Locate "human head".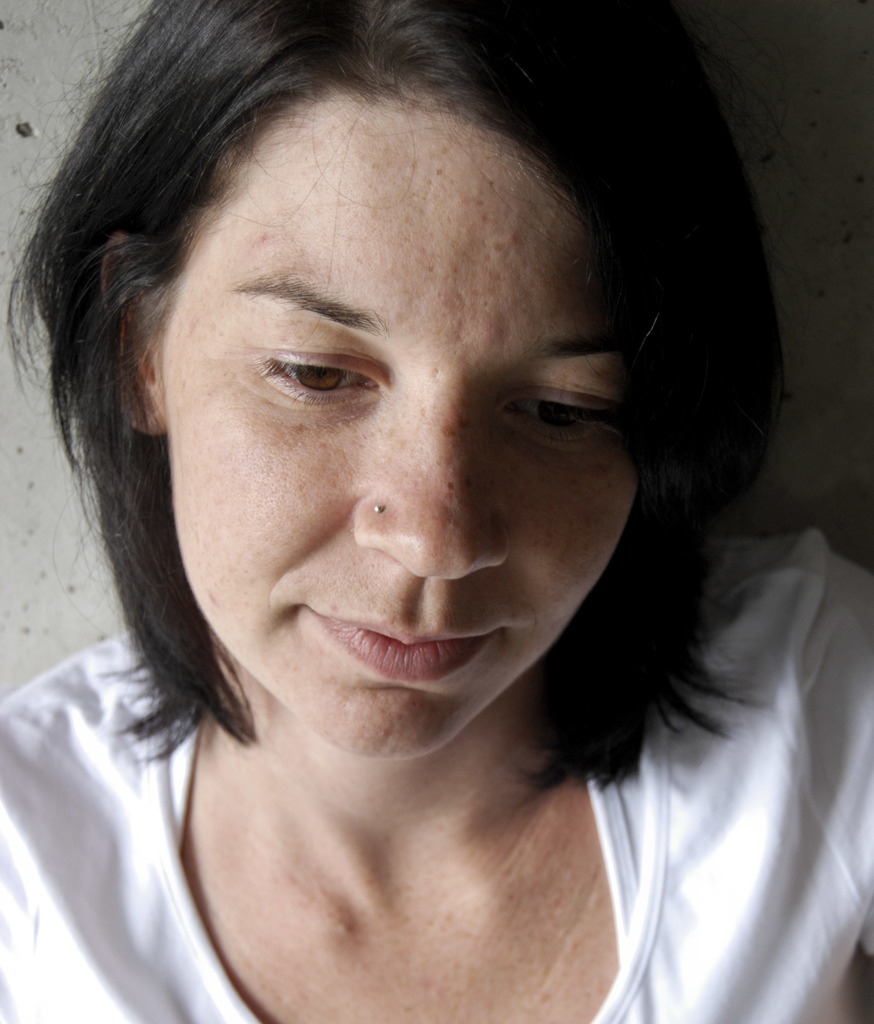
Bounding box: [x1=79, y1=40, x2=674, y2=543].
